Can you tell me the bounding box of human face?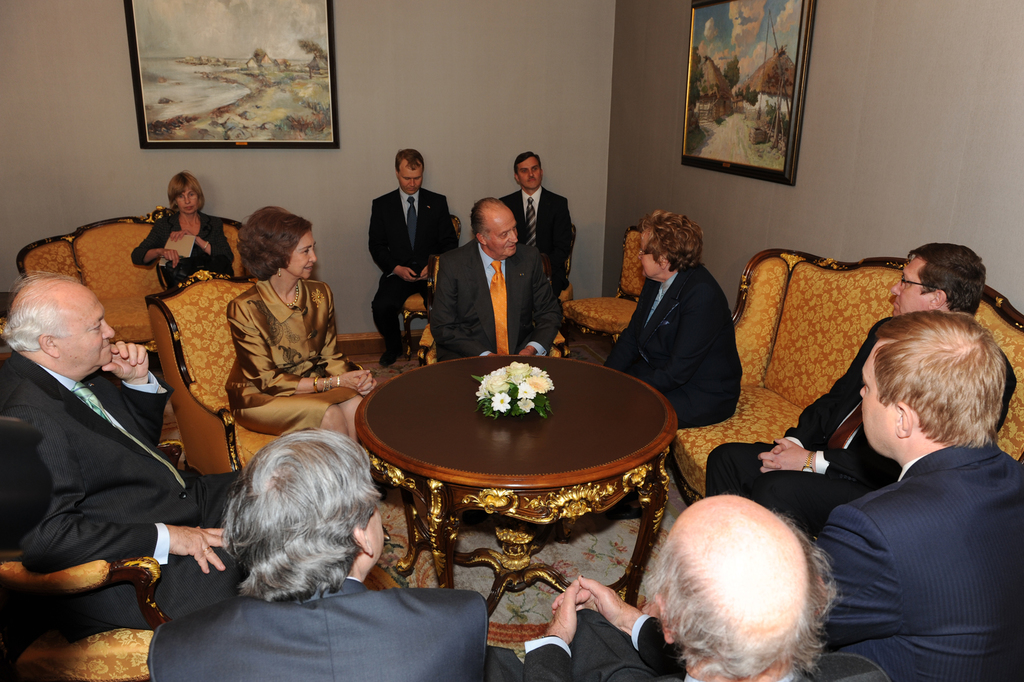
rect(57, 283, 117, 362).
